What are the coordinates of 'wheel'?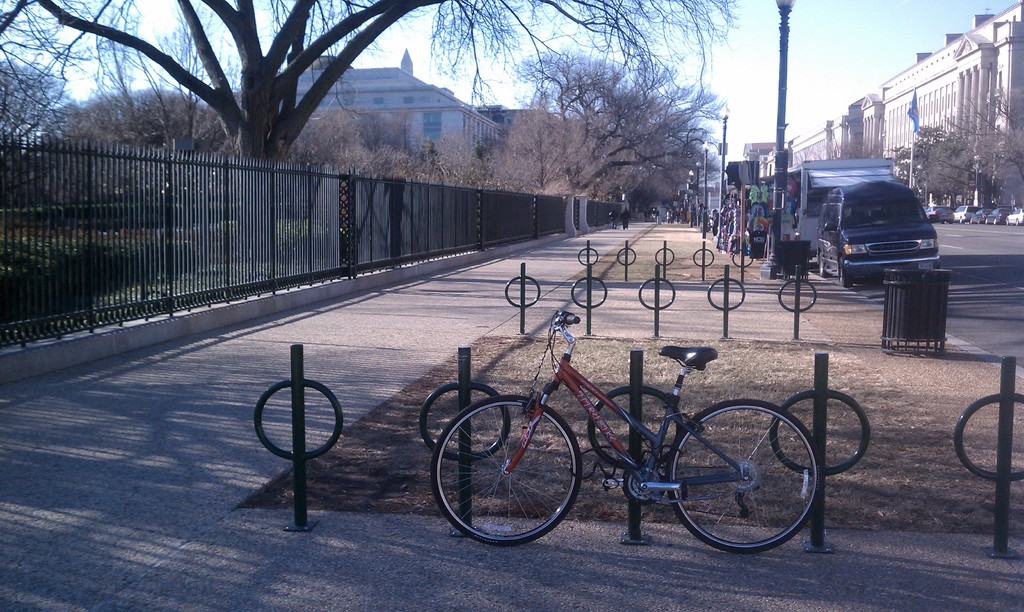
841, 268, 849, 284.
